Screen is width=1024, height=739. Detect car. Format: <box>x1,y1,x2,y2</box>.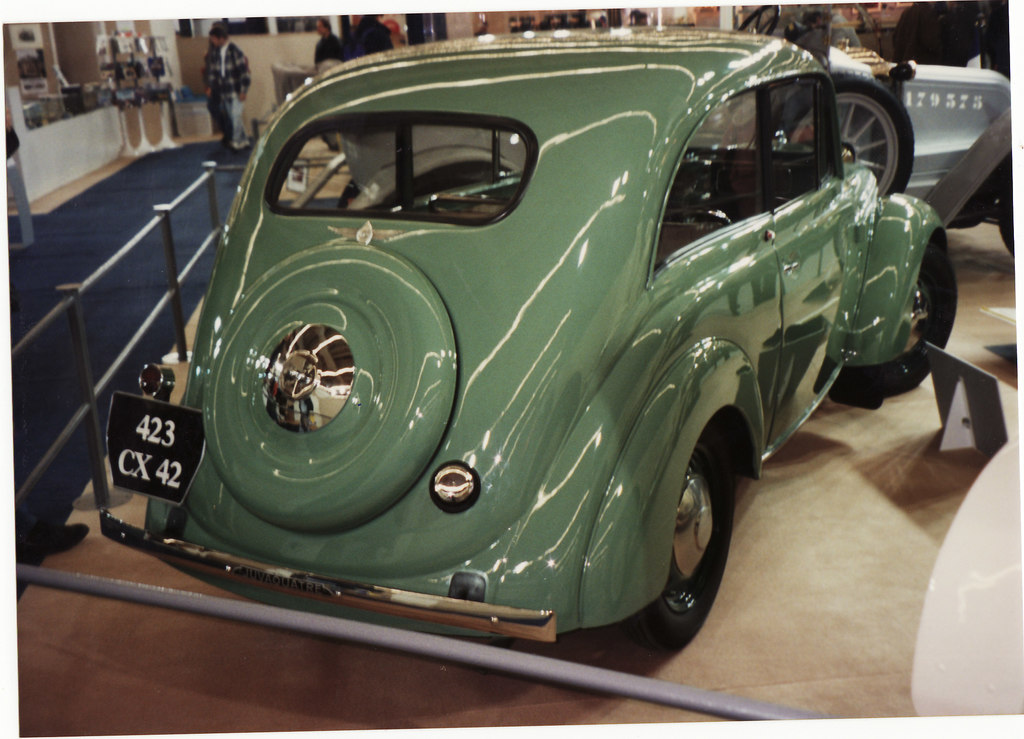
<box>348,0,1021,254</box>.
